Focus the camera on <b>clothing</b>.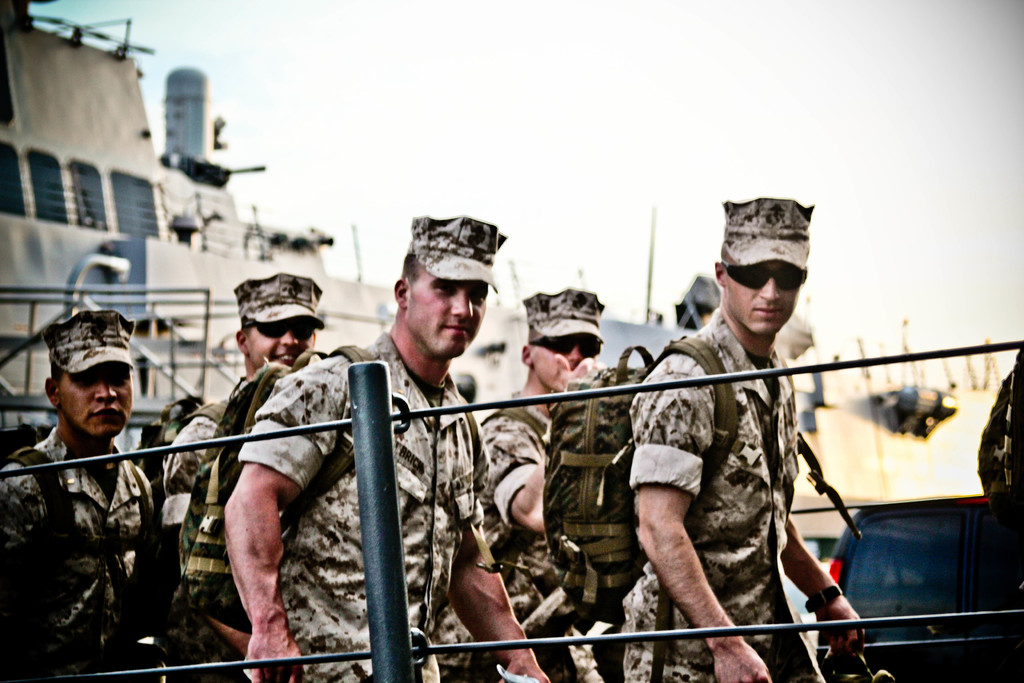
Focus region: [601, 261, 838, 666].
